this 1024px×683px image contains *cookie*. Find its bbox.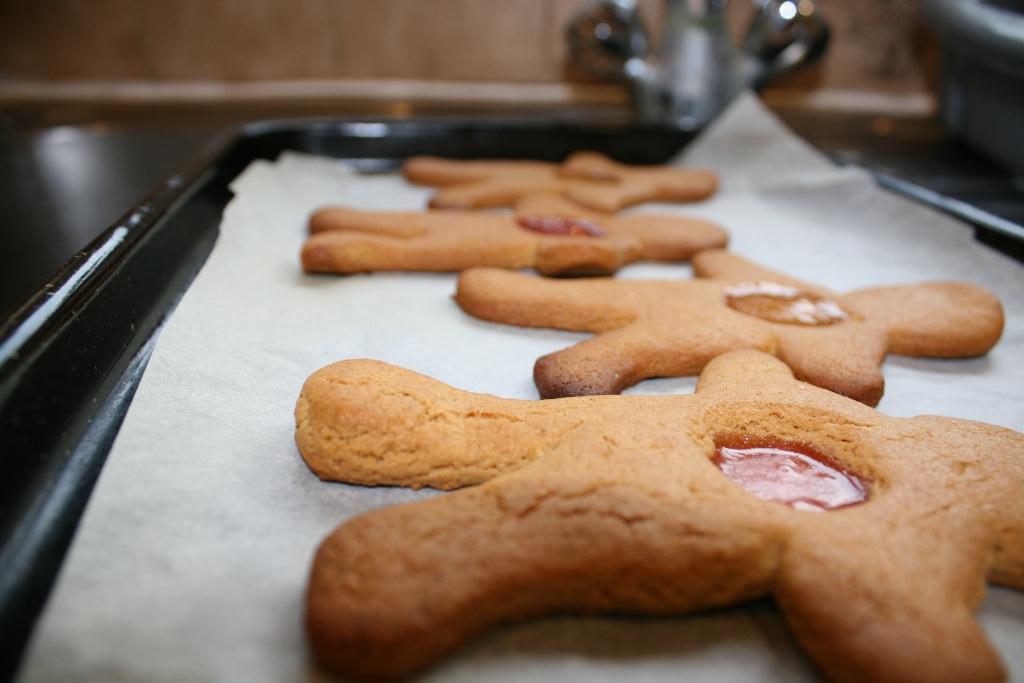
<region>303, 193, 728, 278</region>.
